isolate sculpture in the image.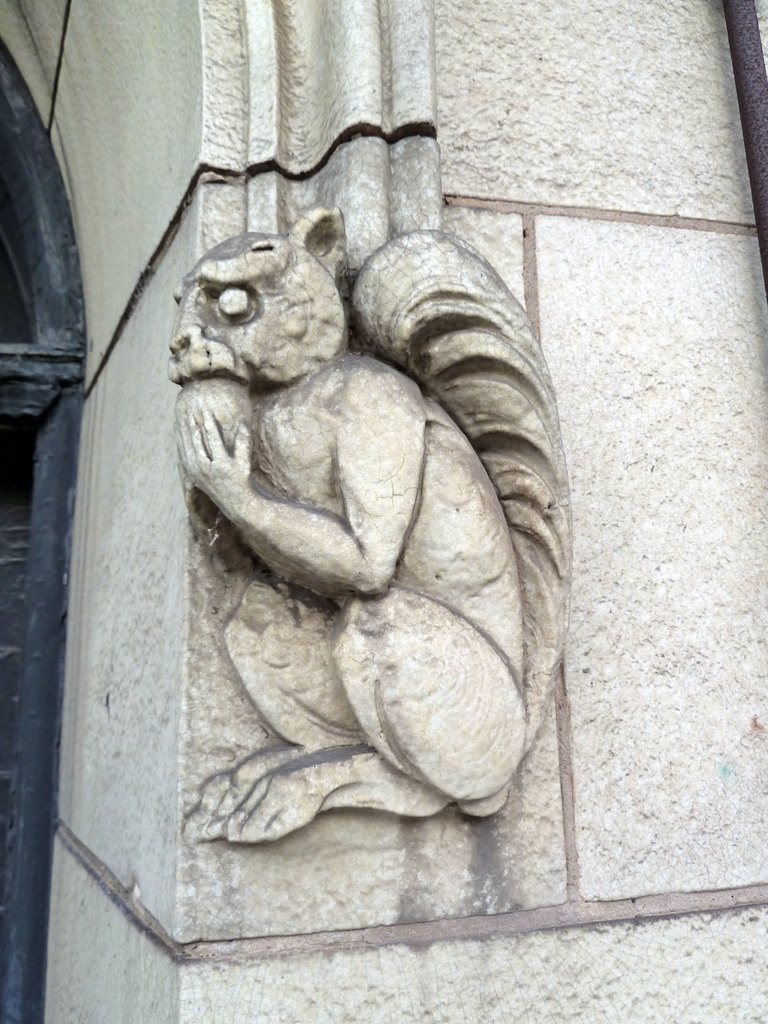
Isolated region: Rect(153, 204, 571, 851).
